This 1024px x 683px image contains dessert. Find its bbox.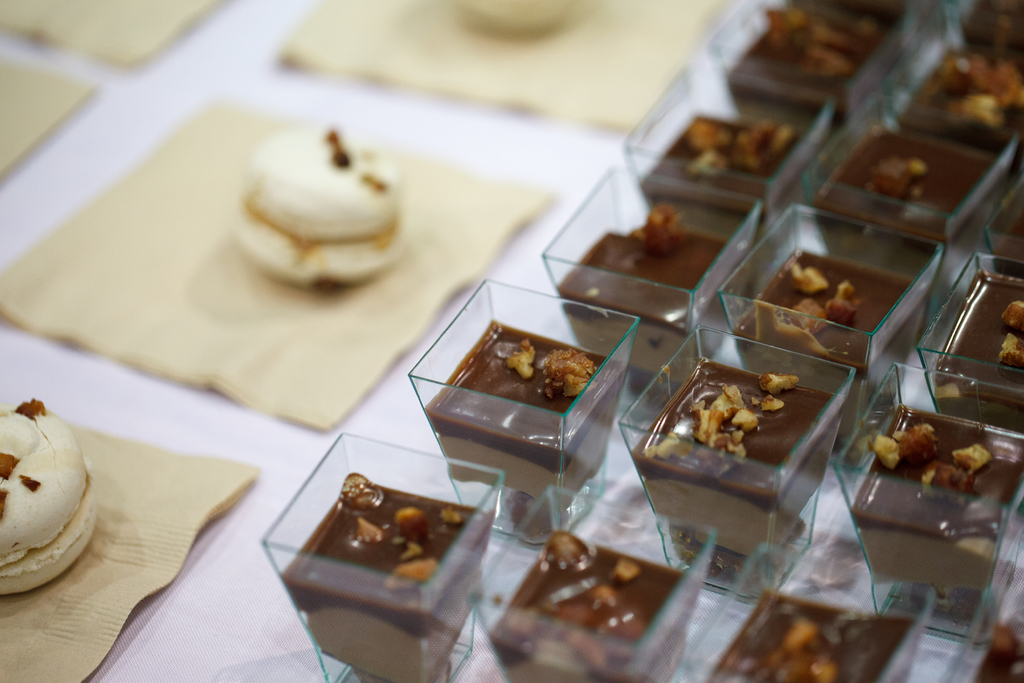
l=424, t=324, r=628, b=538.
